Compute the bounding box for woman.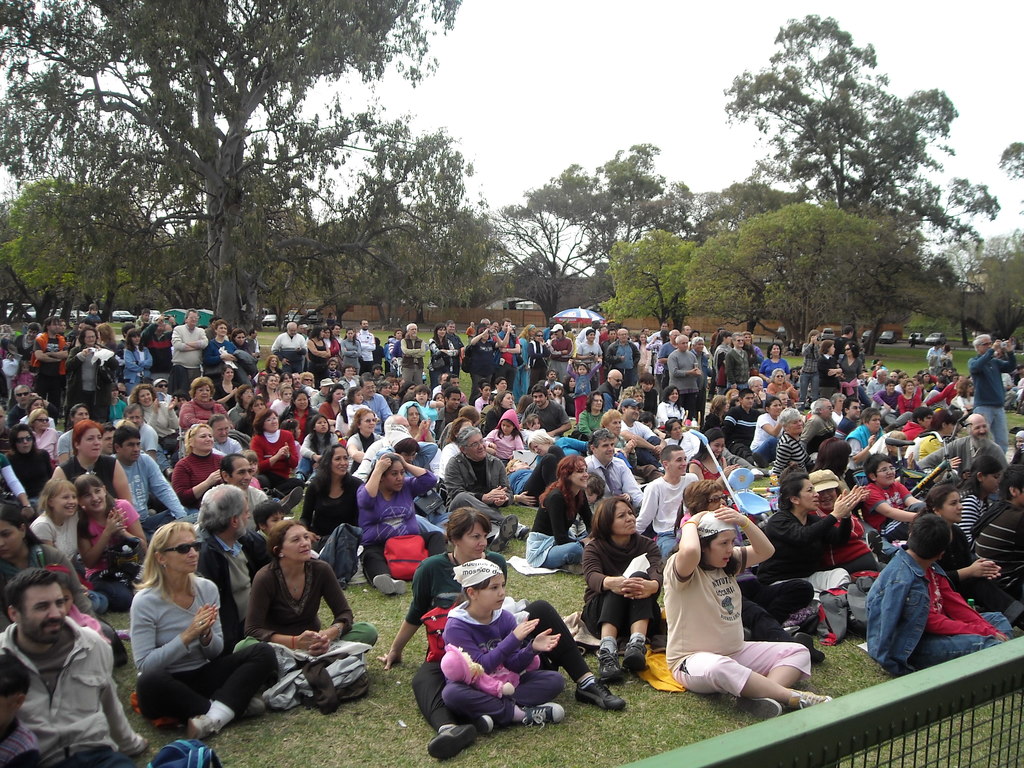
box(527, 332, 554, 381).
